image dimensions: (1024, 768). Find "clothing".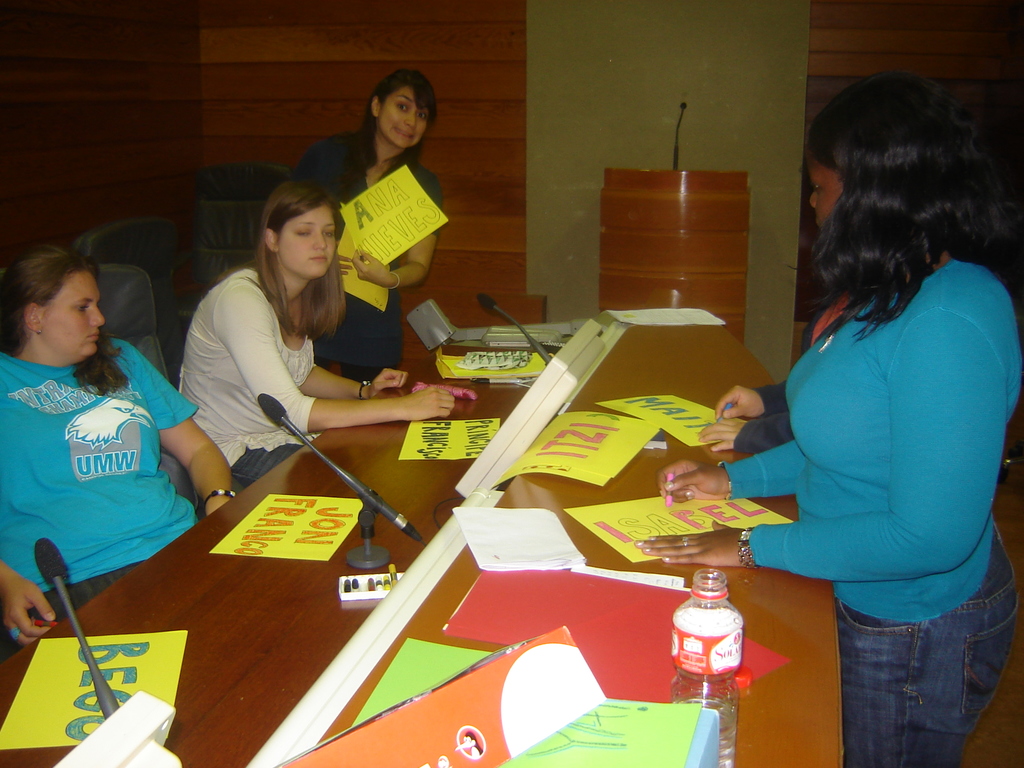
locate(722, 249, 1023, 767).
